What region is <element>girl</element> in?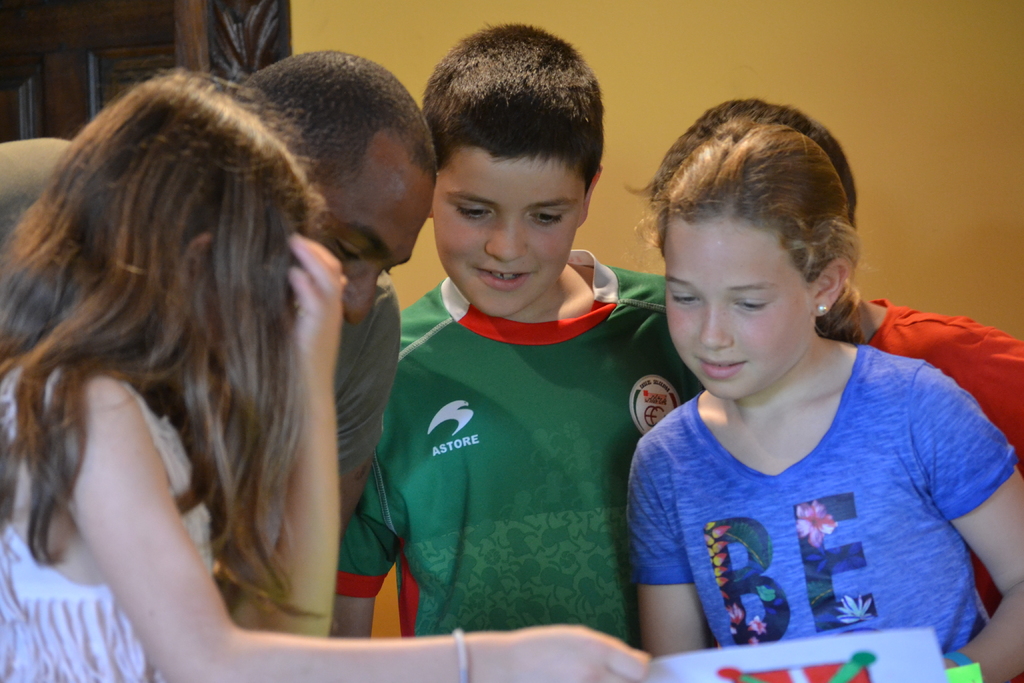
(0,70,650,682).
